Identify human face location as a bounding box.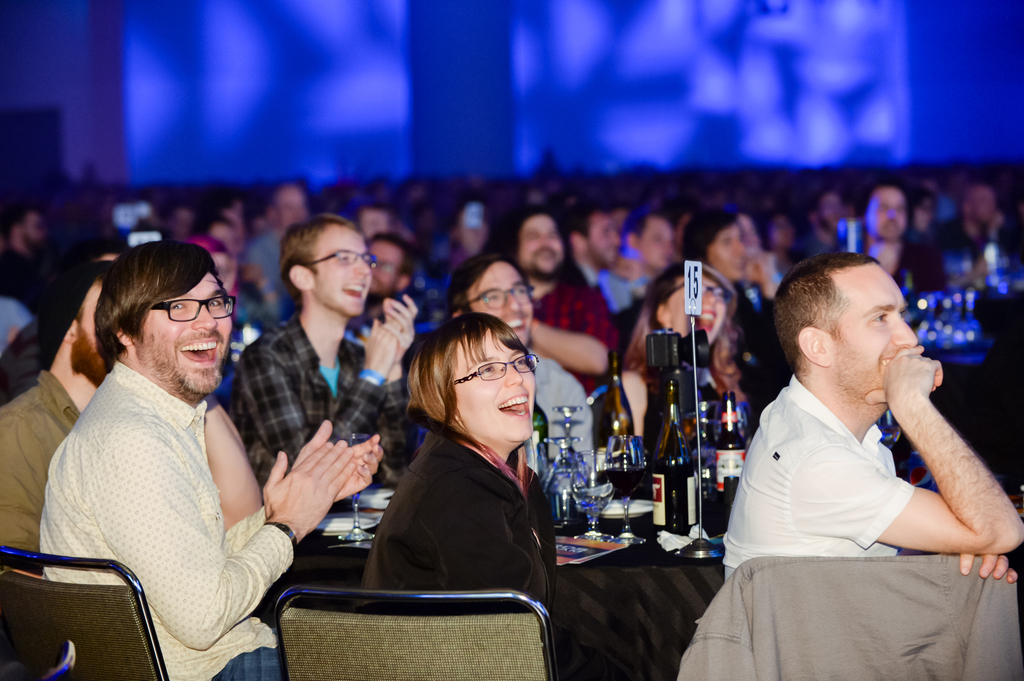
pyautogui.locateOnScreen(371, 242, 399, 293).
